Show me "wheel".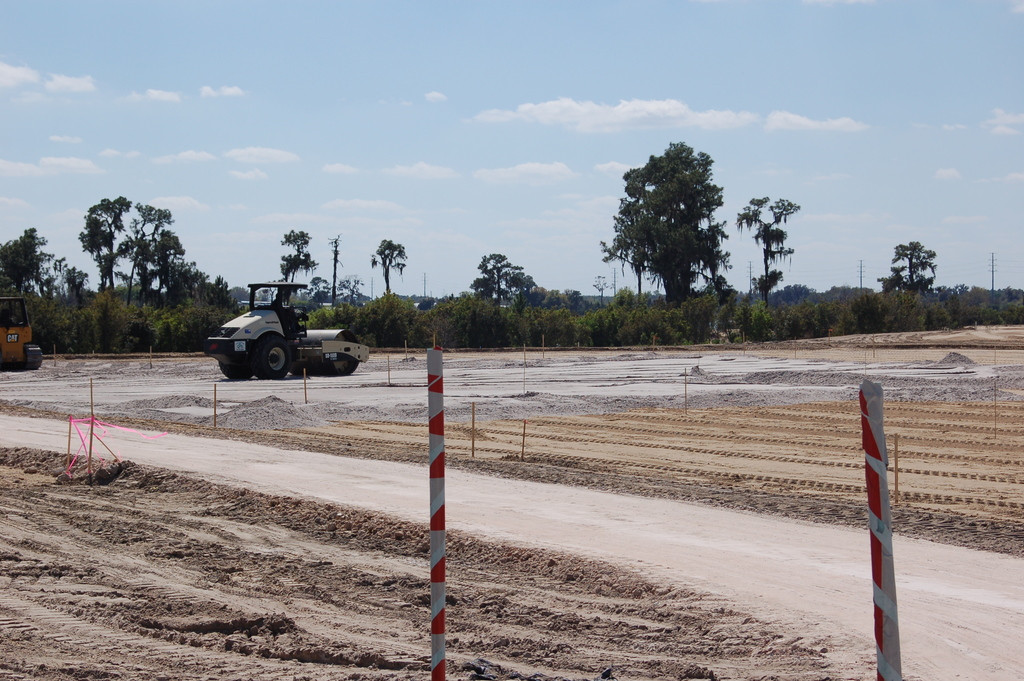
"wheel" is here: [x1=221, y1=349, x2=254, y2=383].
